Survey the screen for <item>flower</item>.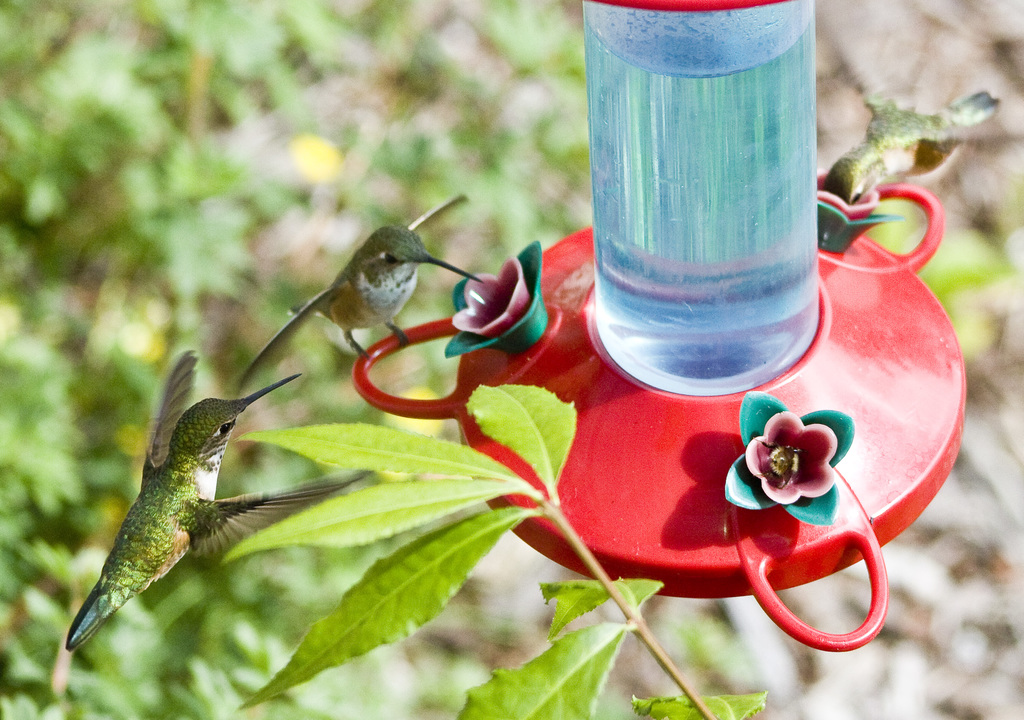
Survey found: l=450, t=255, r=538, b=346.
